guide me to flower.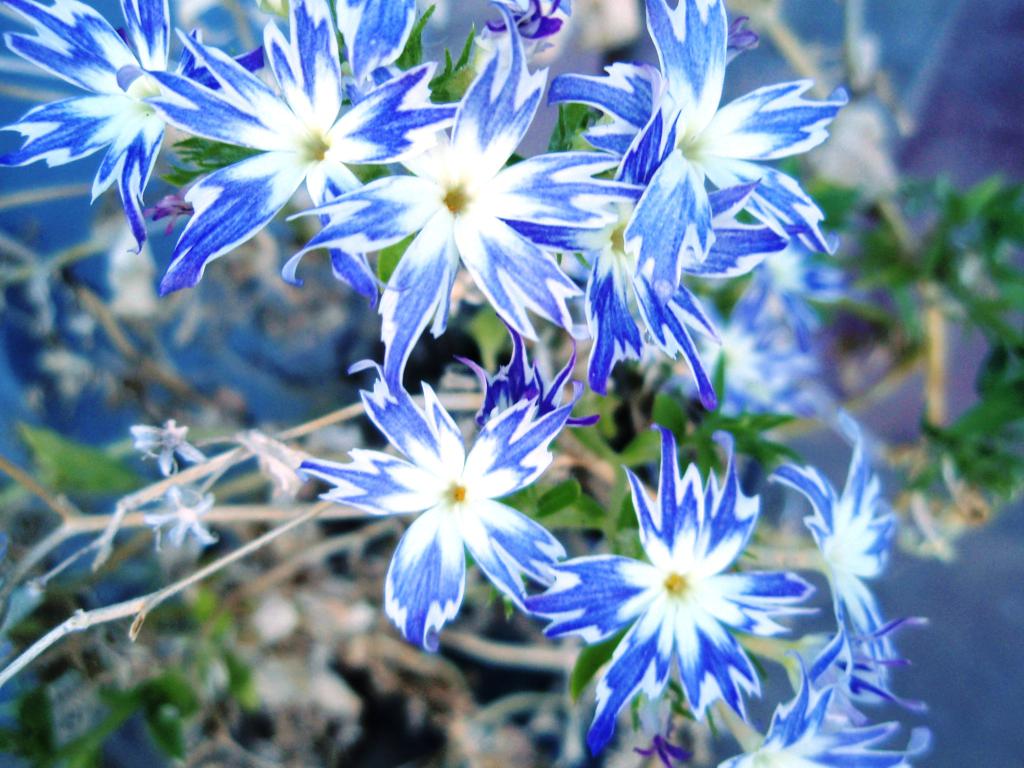
Guidance: pyautogui.locateOnScreen(132, 426, 207, 477).
